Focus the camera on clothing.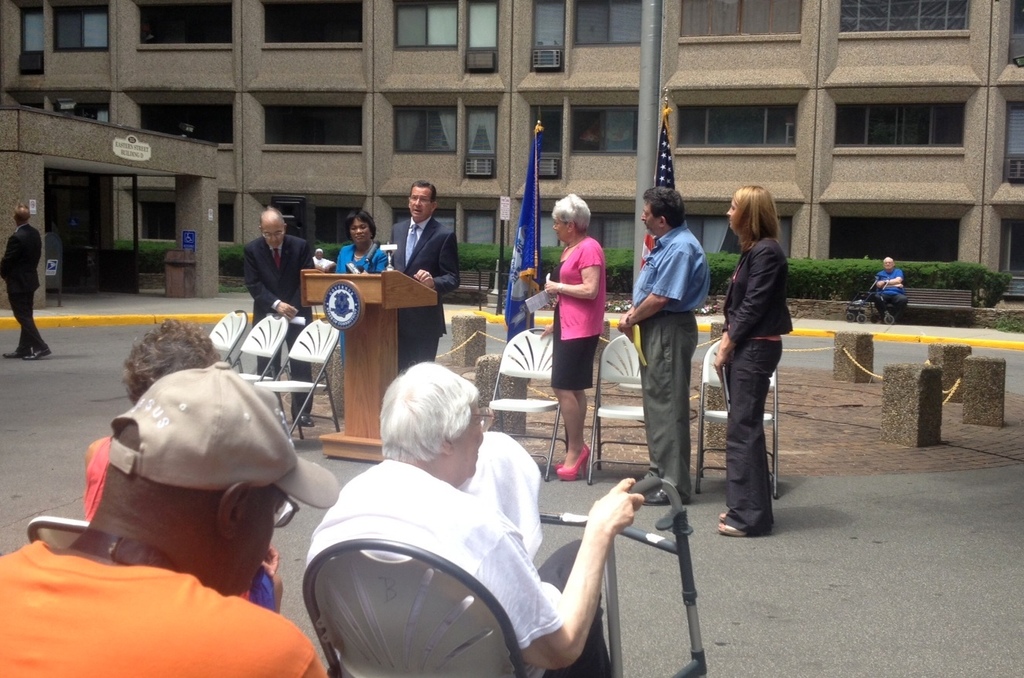
Focus region: select_region(870, 267, 912, 325).
